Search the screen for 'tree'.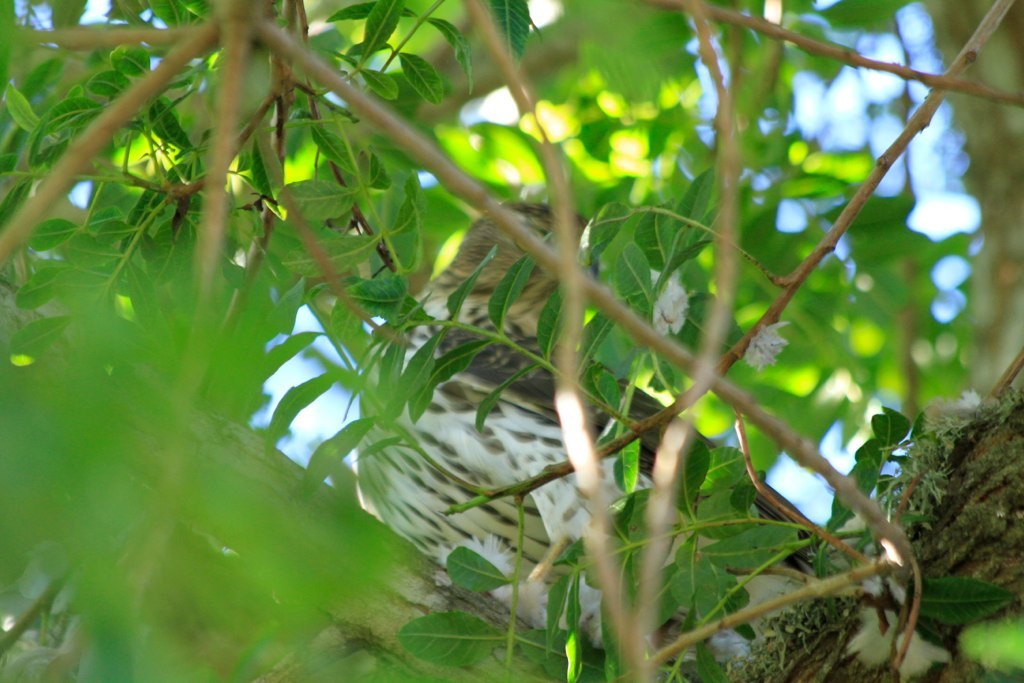
Found at [x1=0, y1=0, x2=1023, y2=682].
